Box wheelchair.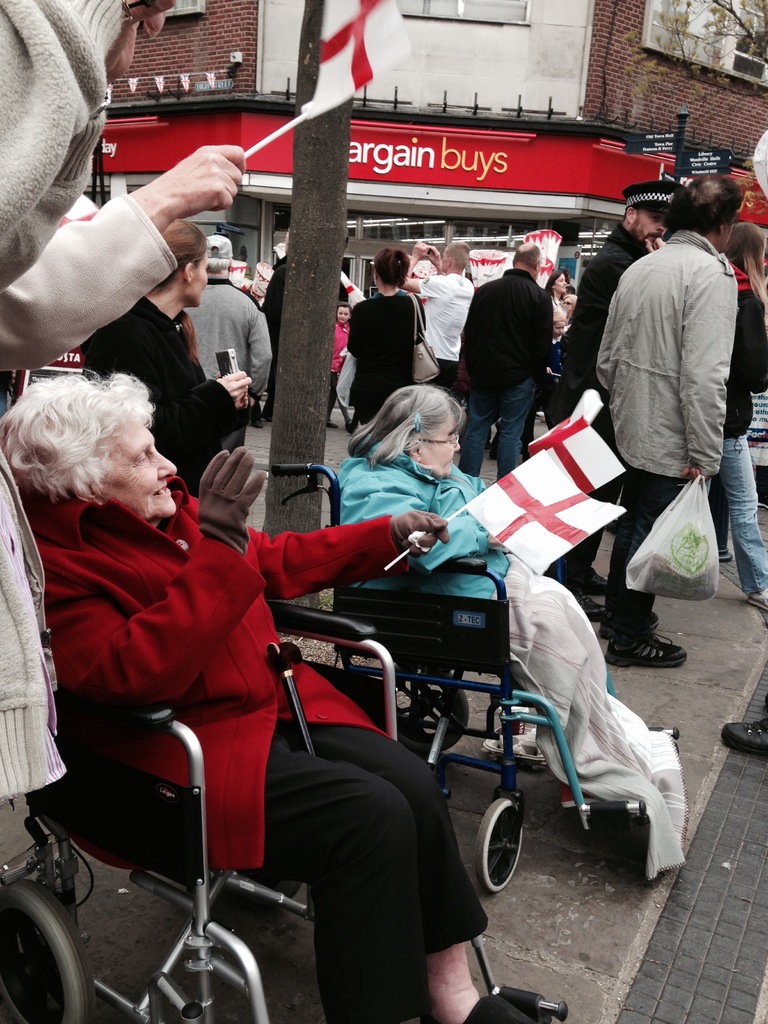
detection(275, 462, 679, 896).
